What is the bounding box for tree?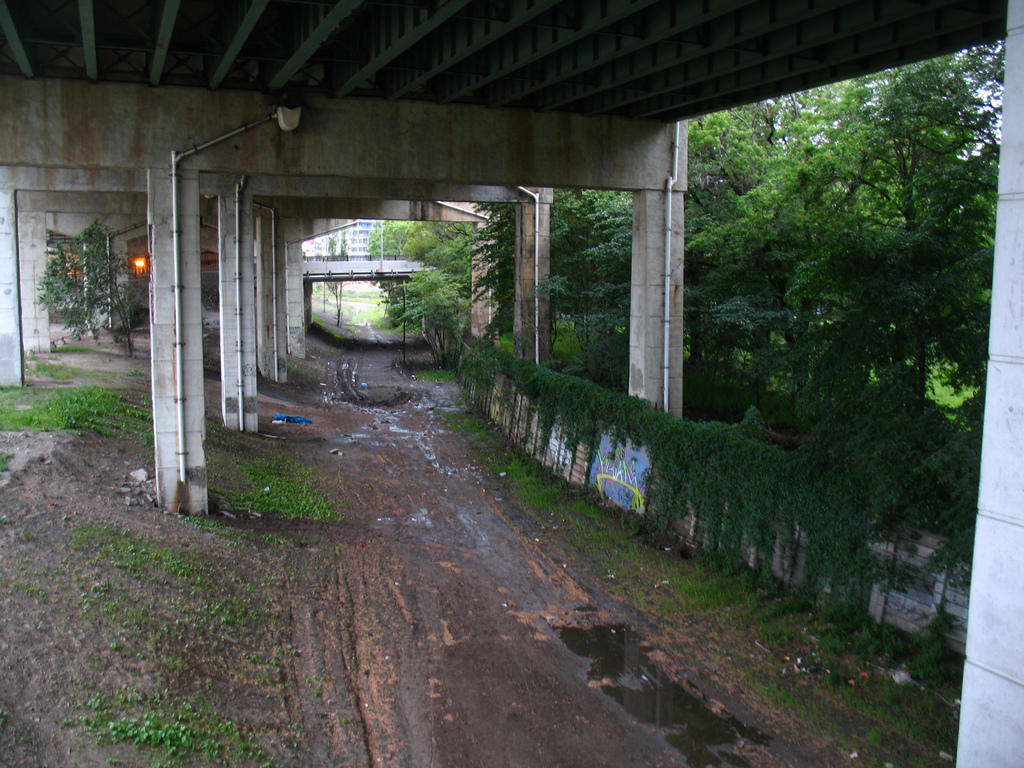
pyautogui.locateOnScreen(32, 223, 168, 358).
